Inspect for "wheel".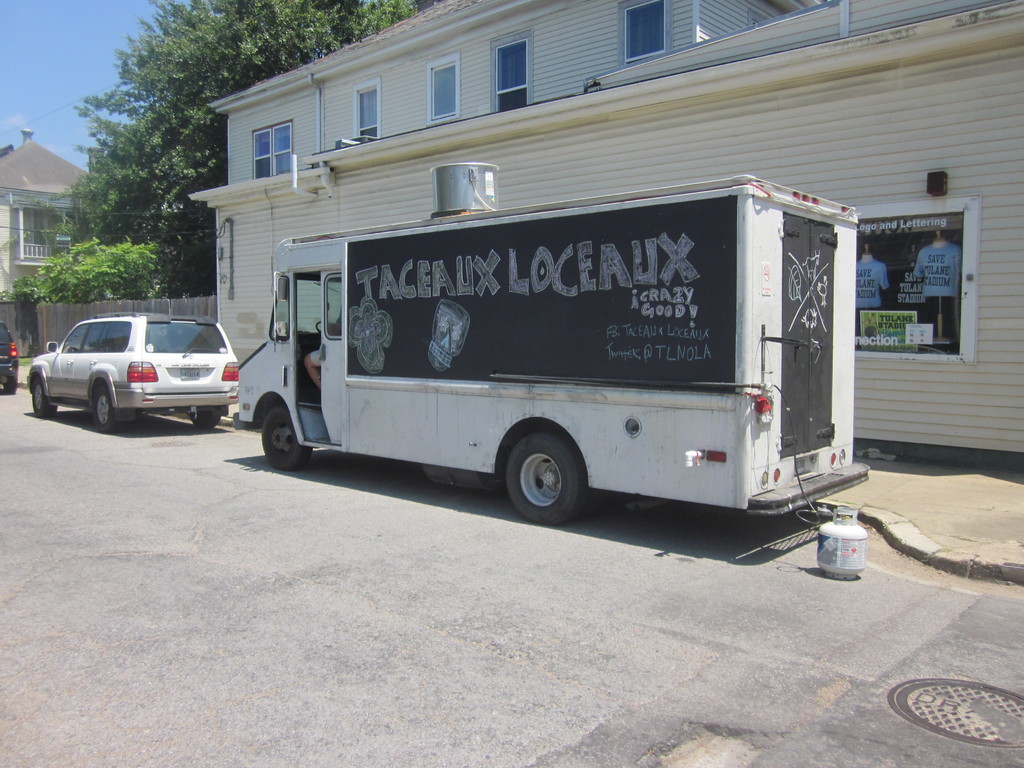
Inspection: 87/385/123/429.
